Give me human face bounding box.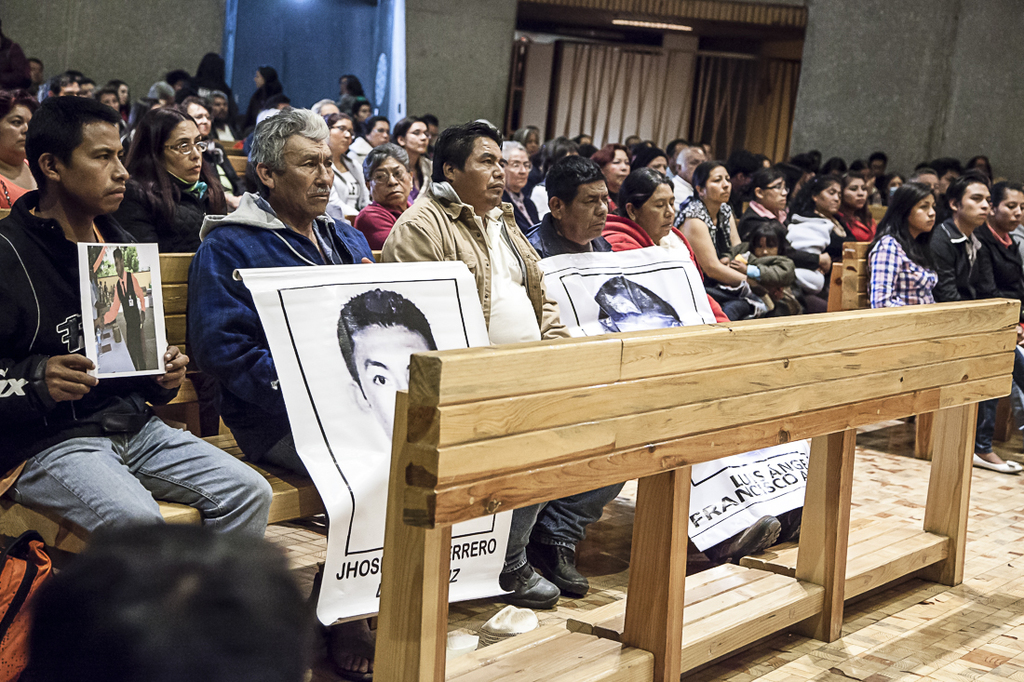
[left=274, top=134, right=333, bottom=212].
